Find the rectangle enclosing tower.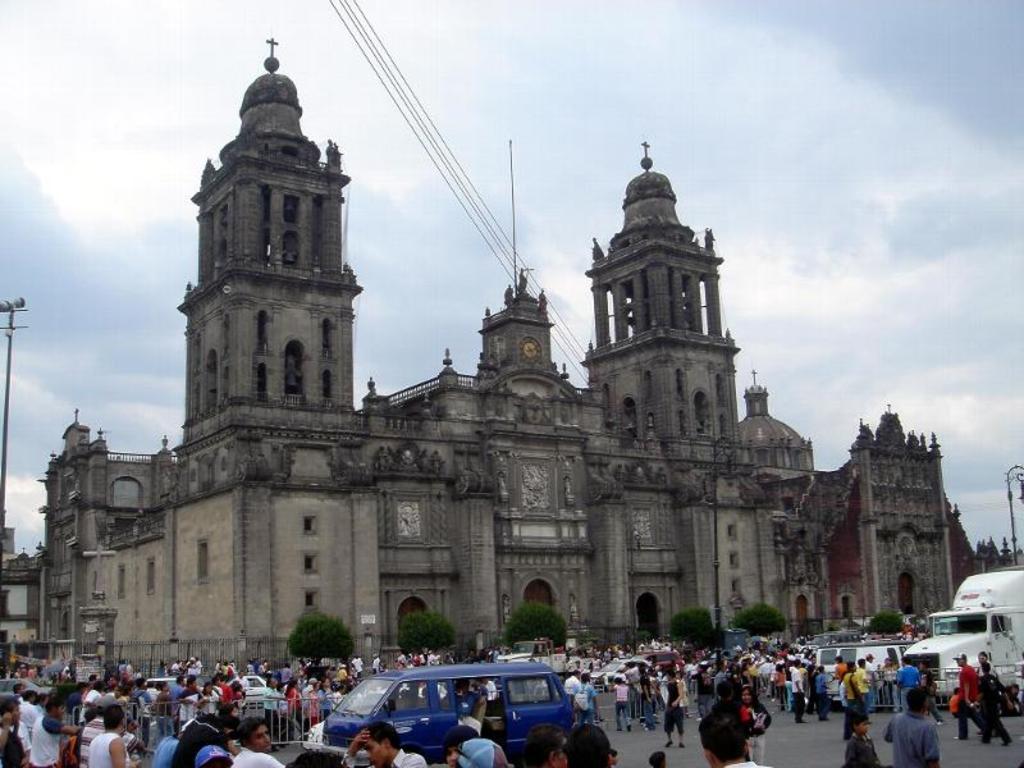
179,37,364,442.
